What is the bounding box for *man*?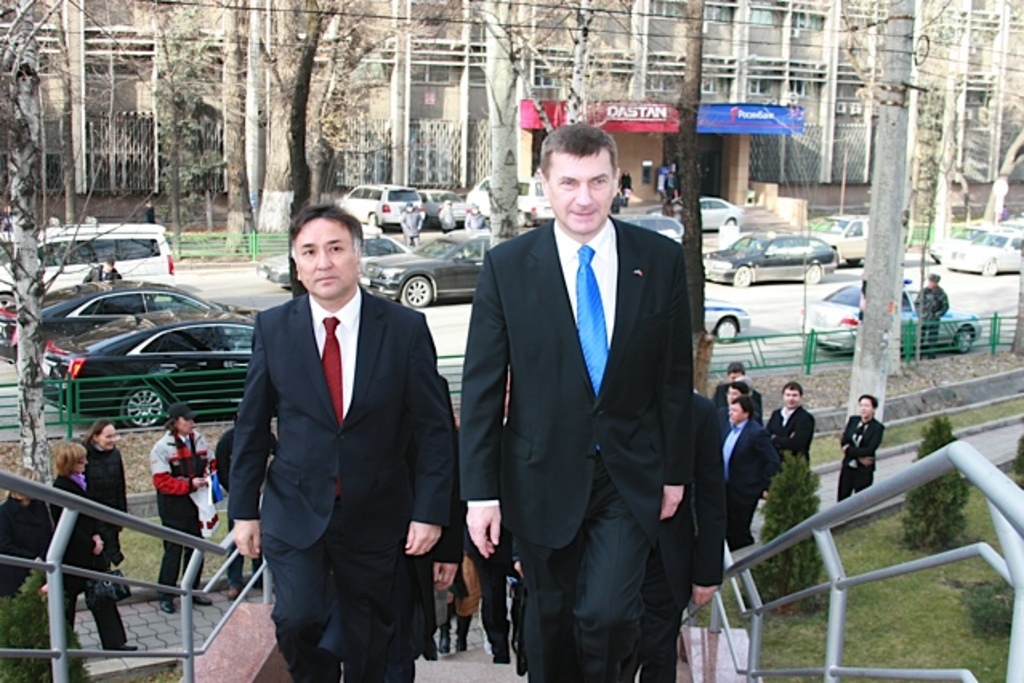
x1=104 y1=252 x2=117 y2=282.
